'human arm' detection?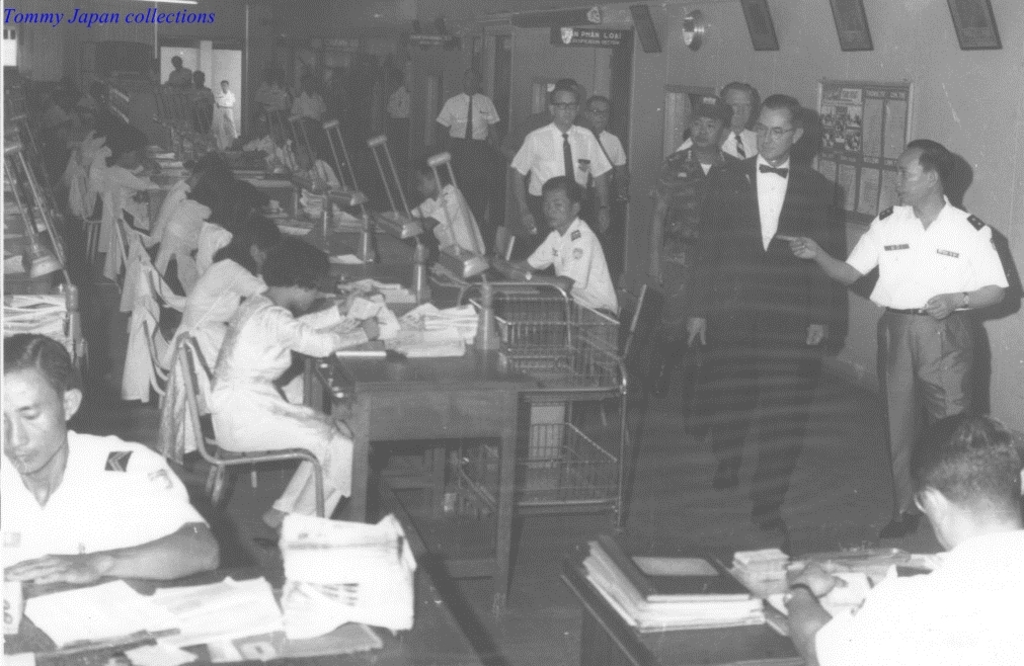
[left=493, top=229, right=590, bottom=292]
